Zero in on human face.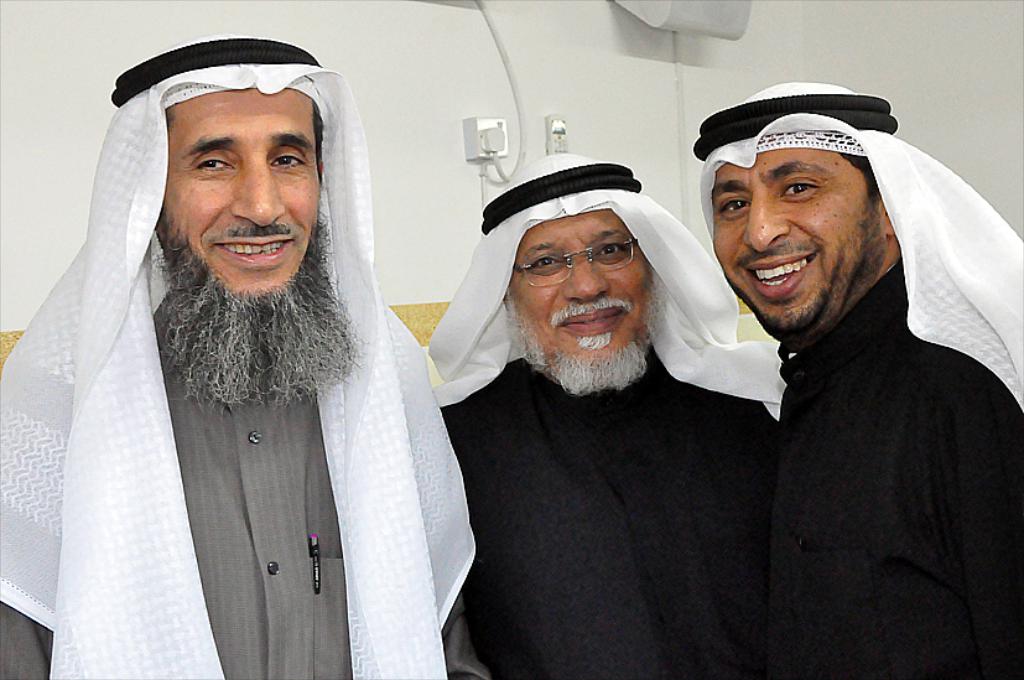
Zeroed in: <region>161, 84, 316, 302</region>.
